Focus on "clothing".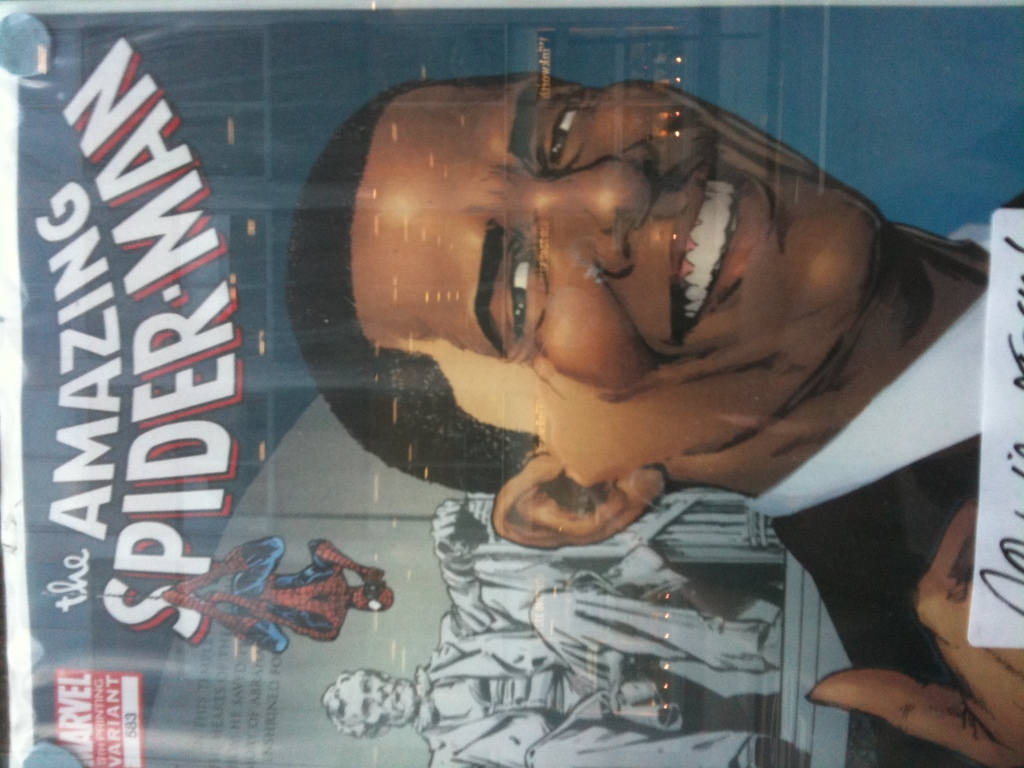
Focused at left=158, top=541, right=395, bottom=658.
